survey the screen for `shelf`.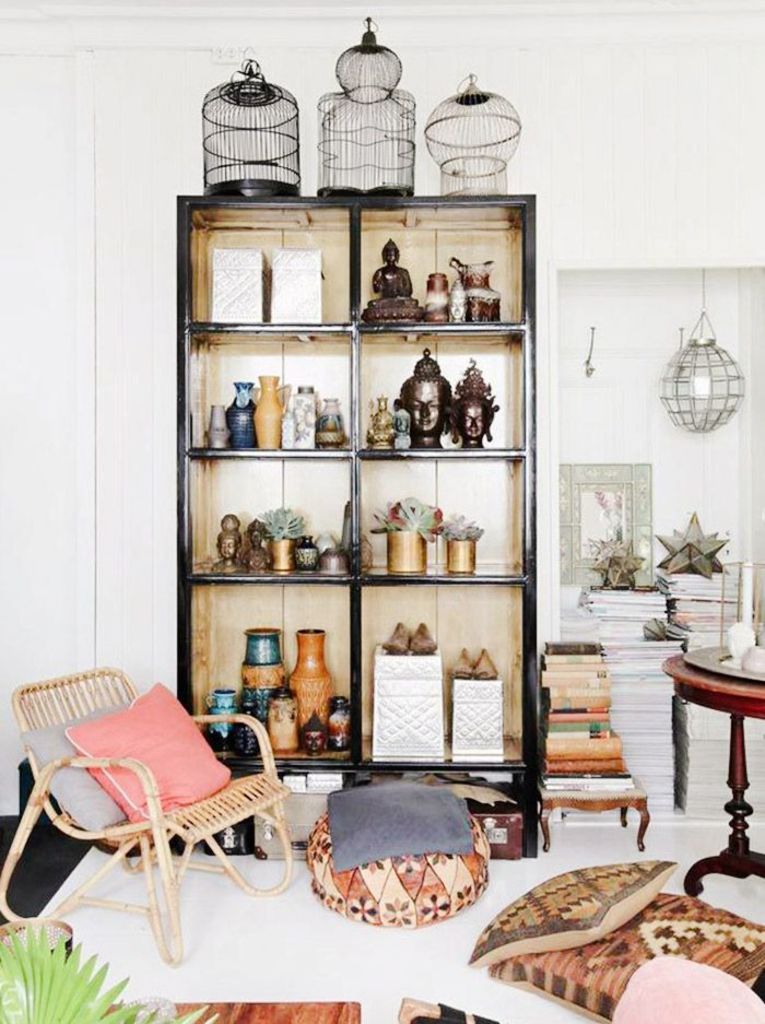
Survey found: <box>180,197,533,858</box>.
